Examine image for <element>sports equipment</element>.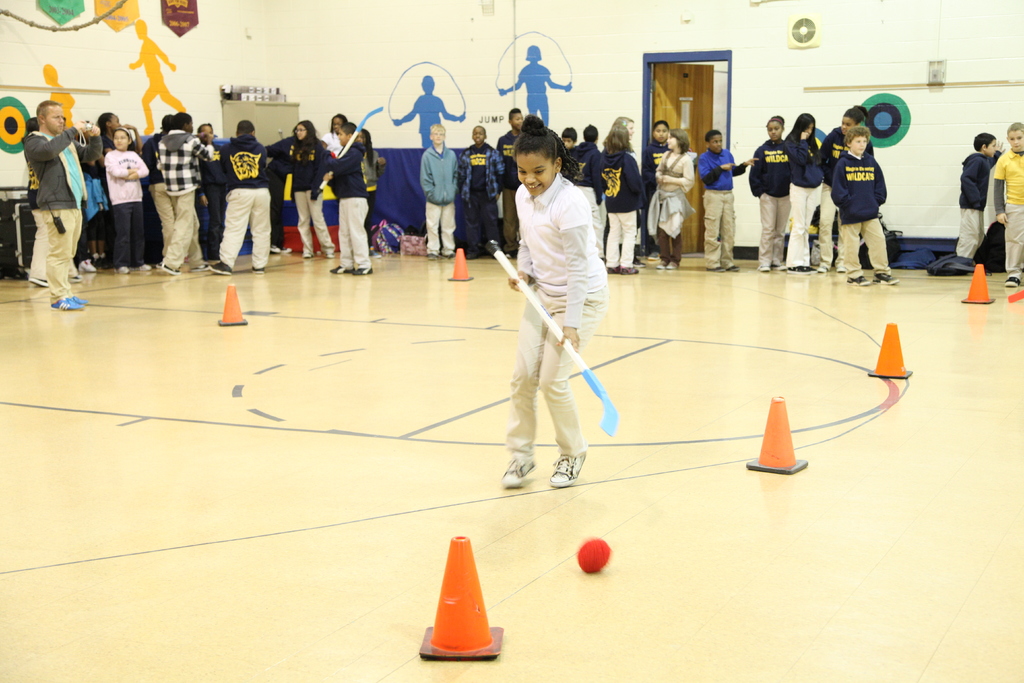
Examination result: <box>484,239,613,436</box>.
